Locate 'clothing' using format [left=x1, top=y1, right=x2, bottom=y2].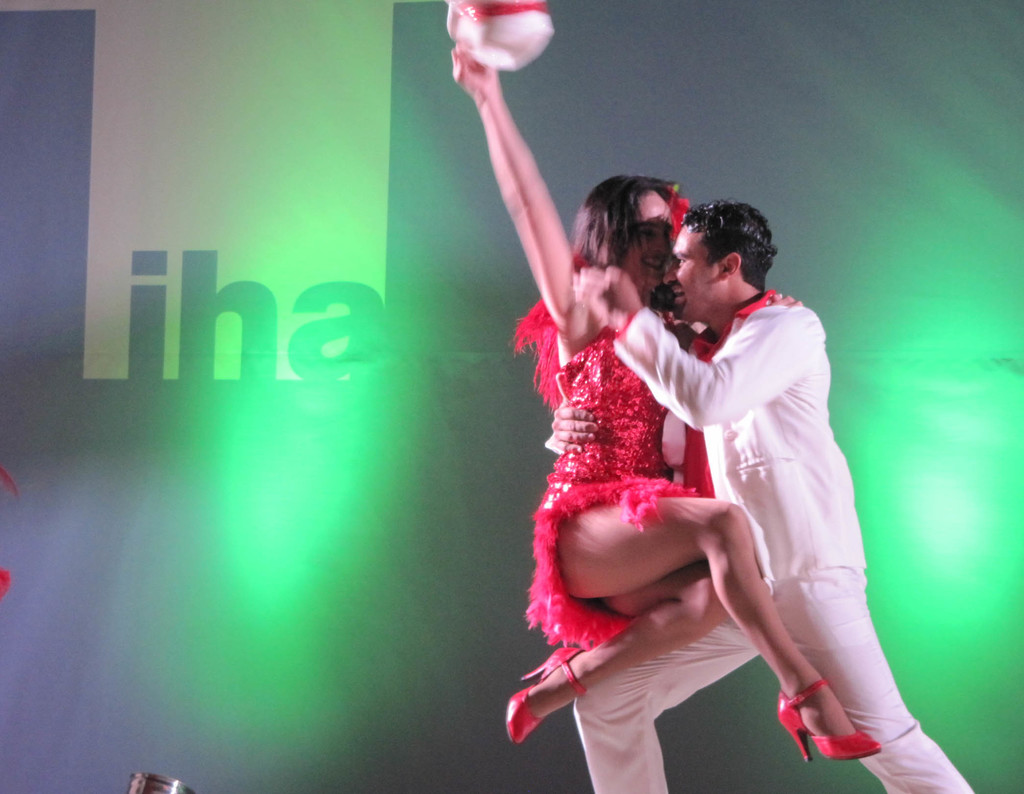
[left=566, top=281, right=972, bottom=793].
